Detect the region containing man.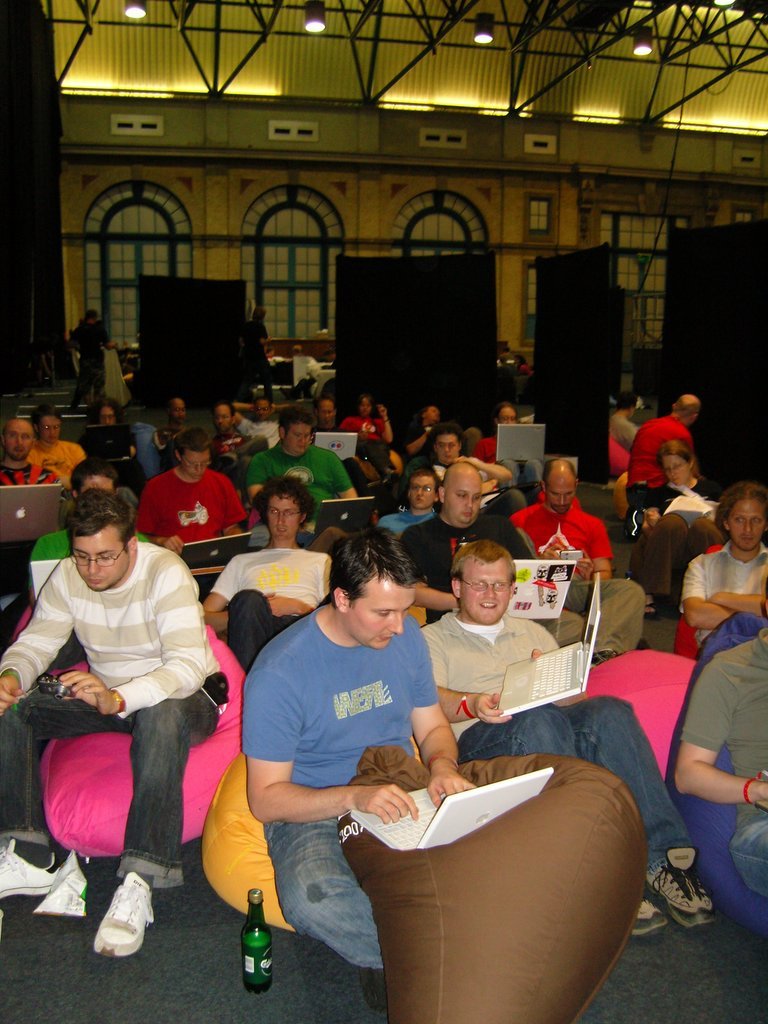
pyautogui.locateOnScreen(240, 299, 271, 403).
